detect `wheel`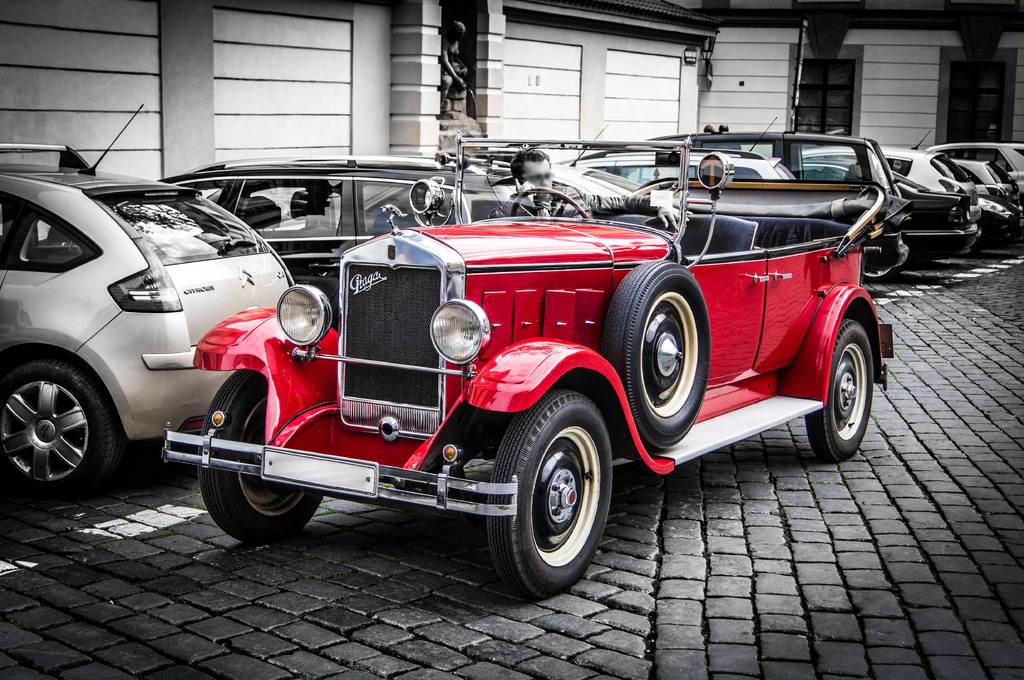
601 258 709 451
